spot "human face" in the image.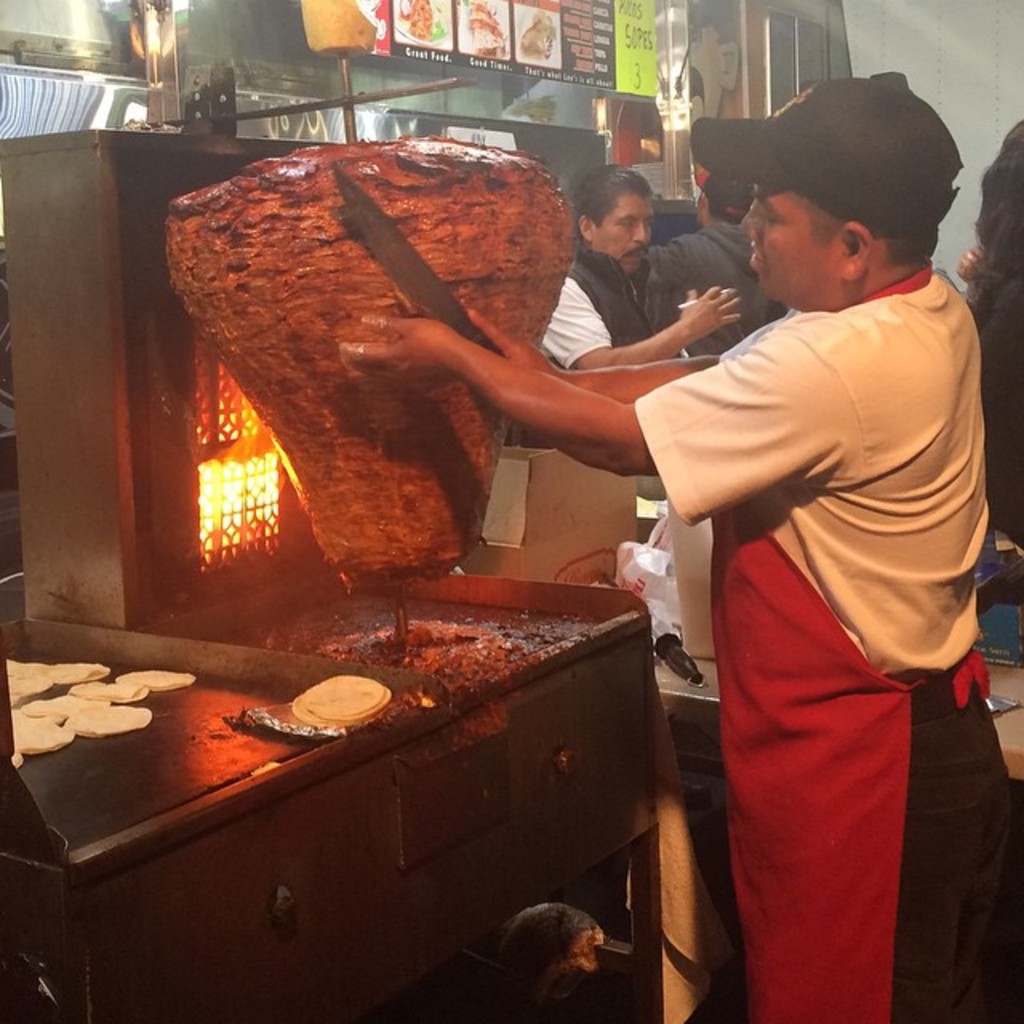
"human face" found at x1=742, y1=174, x2=835, y2=299.
